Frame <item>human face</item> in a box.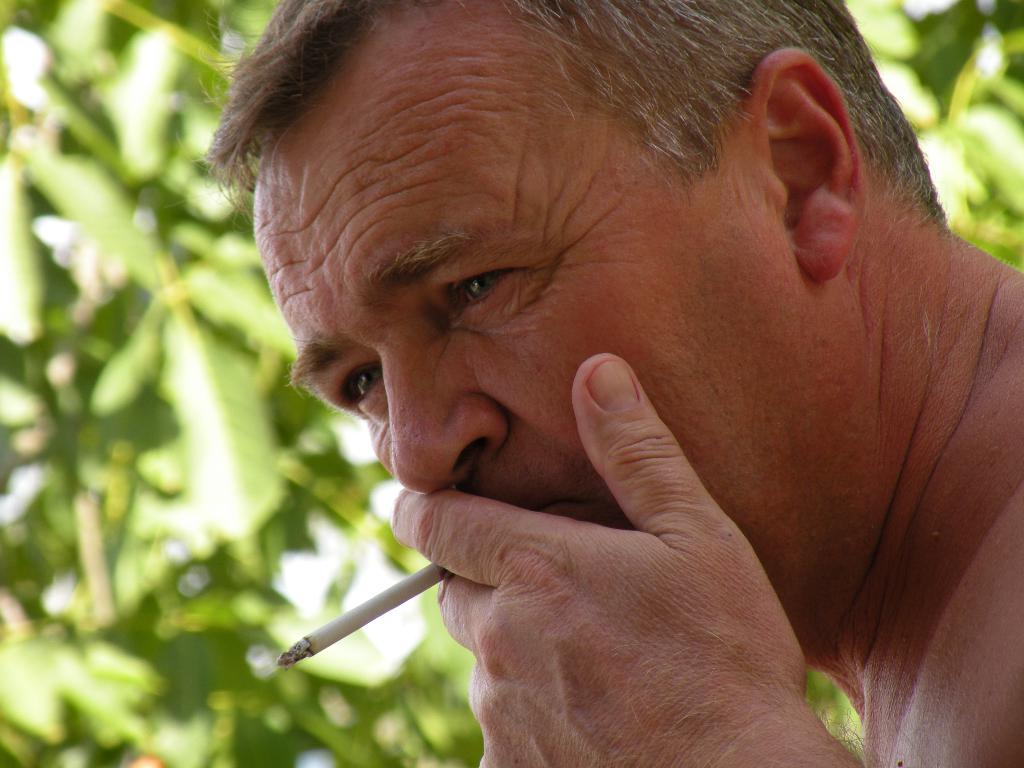
bbox=[252, 17, 787, 600].
